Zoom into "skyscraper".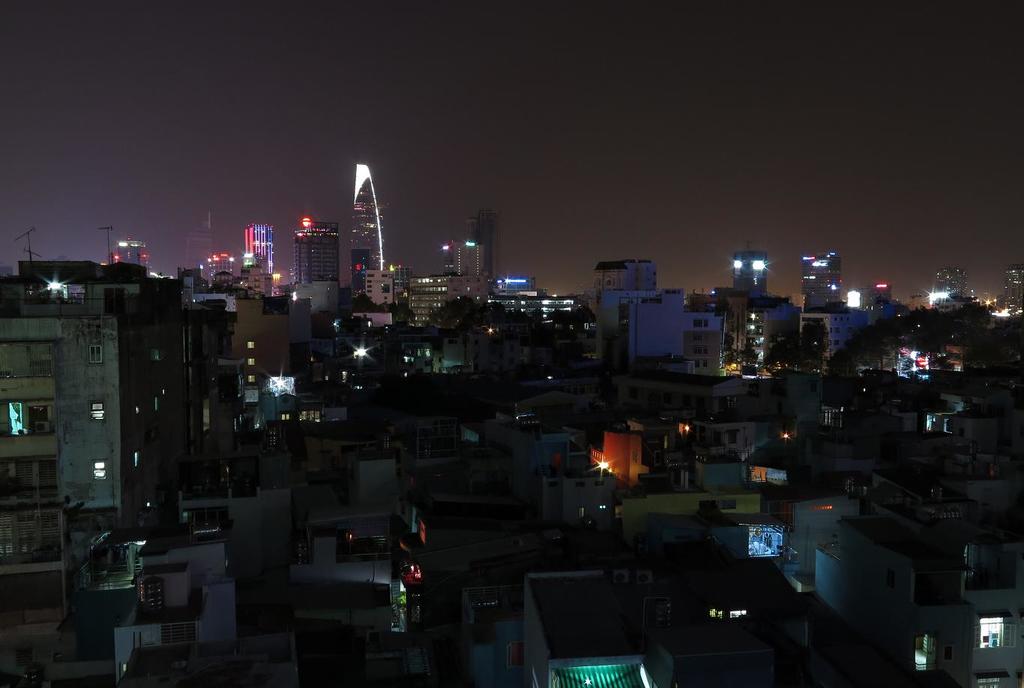
Zoom target: detection(732, 249, 760, 305).
